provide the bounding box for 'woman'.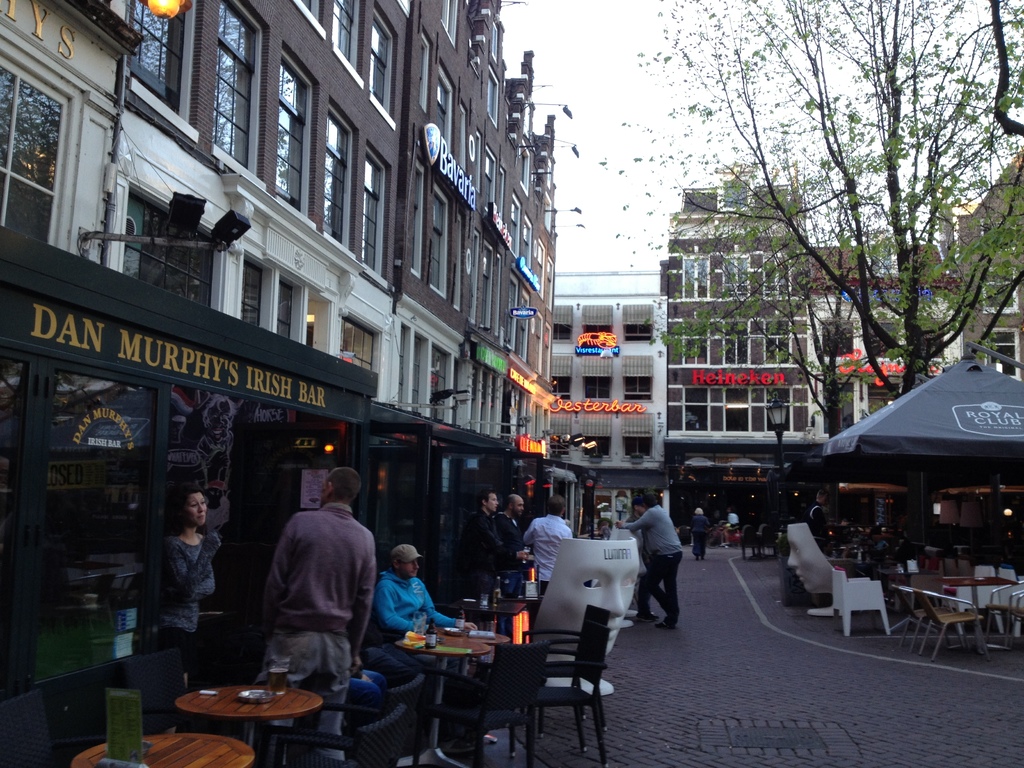
BBox(164, 486, 218, 652).
